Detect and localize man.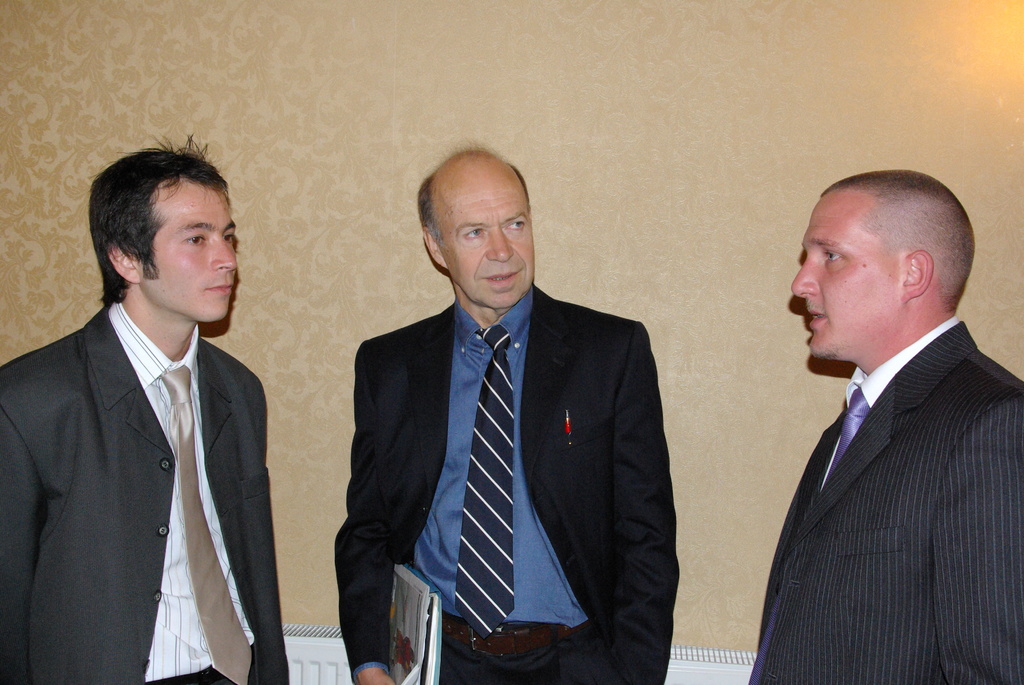
Localized at <region>733, 147, 1014, 676</region>.
